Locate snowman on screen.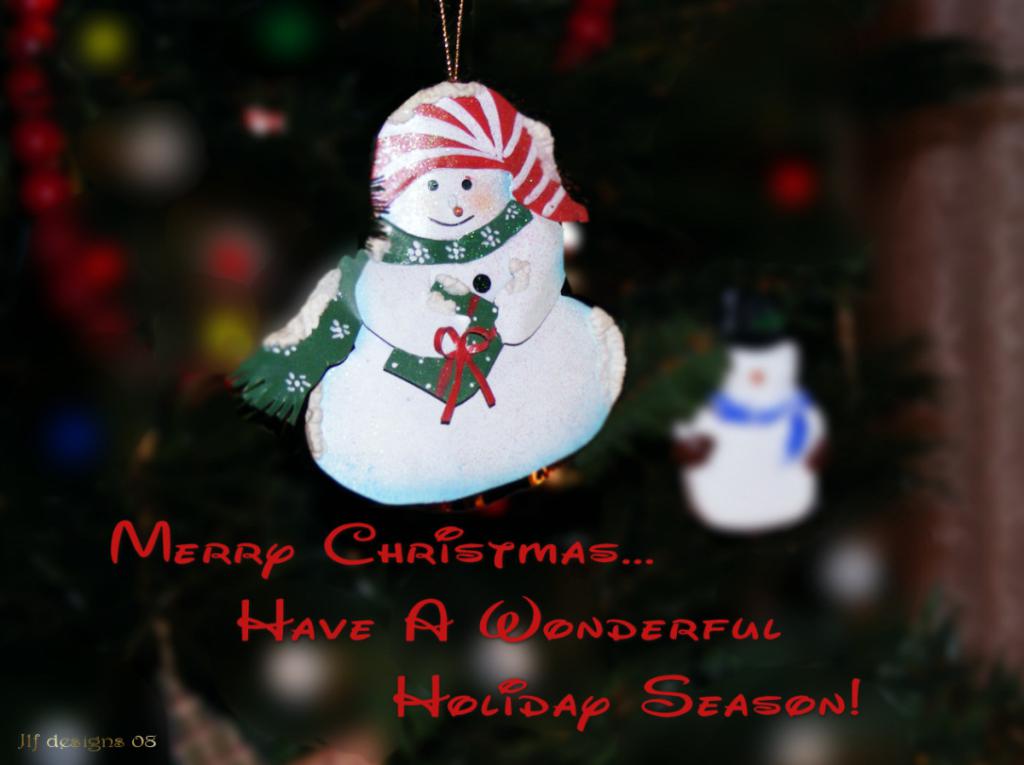
On screen at [left=667, top=287, right=827, bottom=538].
